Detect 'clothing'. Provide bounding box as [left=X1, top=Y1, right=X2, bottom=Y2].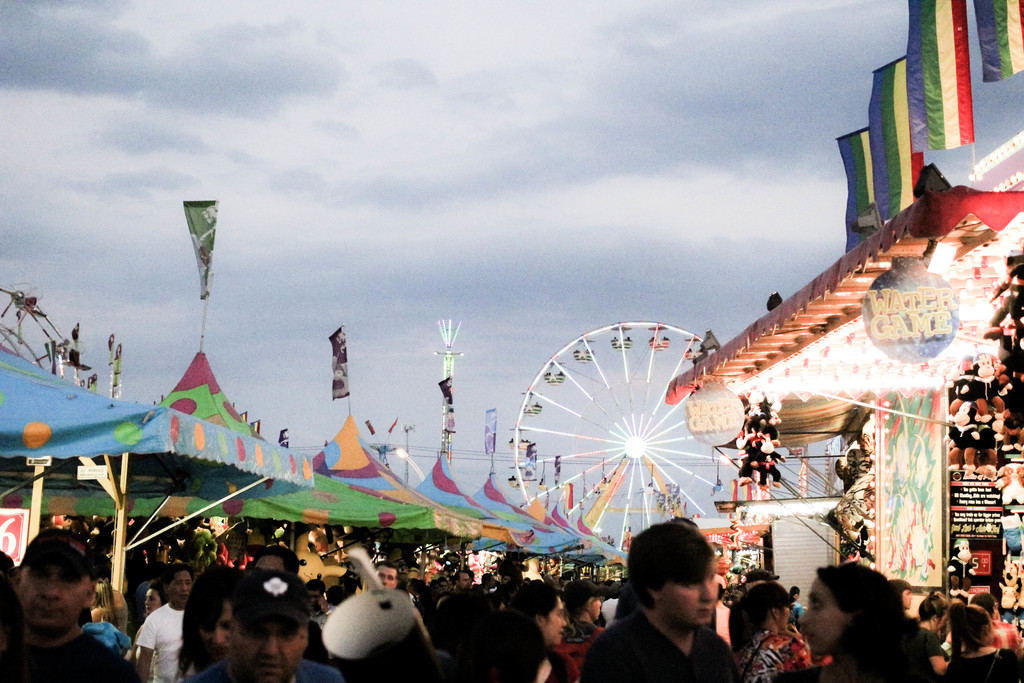
[left=408, top=584, right=453, bottom=616].
